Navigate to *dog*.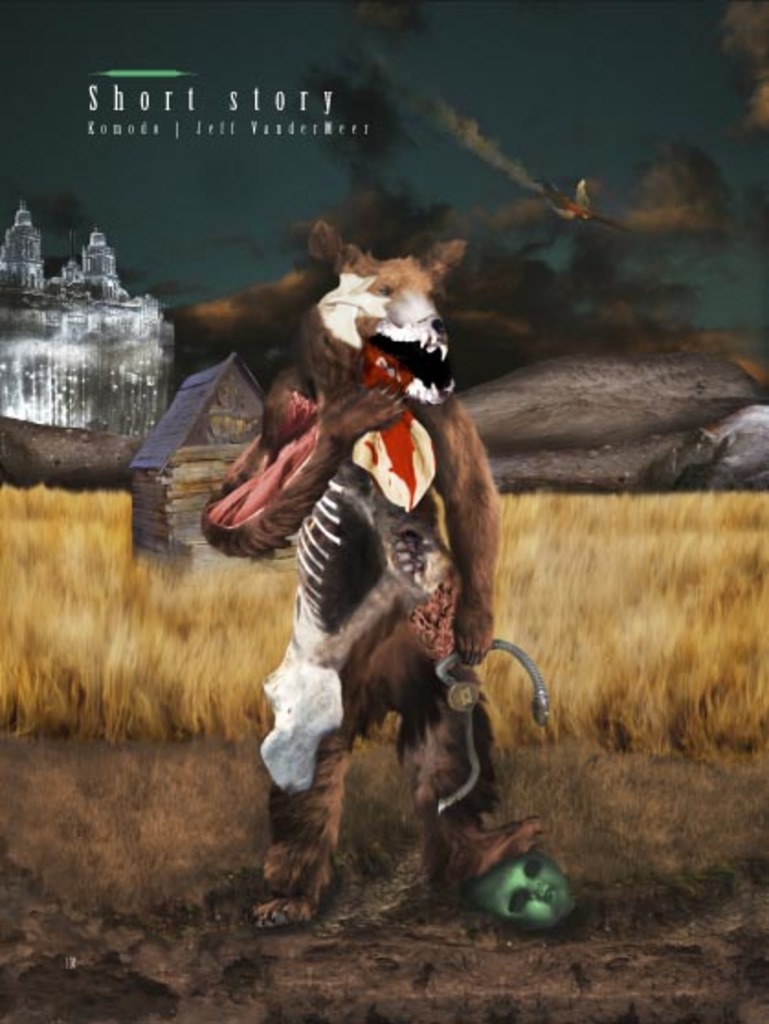
Navigation target: {"x1": 202, "y1": 217, "x2": 552, "y2": 934}.
